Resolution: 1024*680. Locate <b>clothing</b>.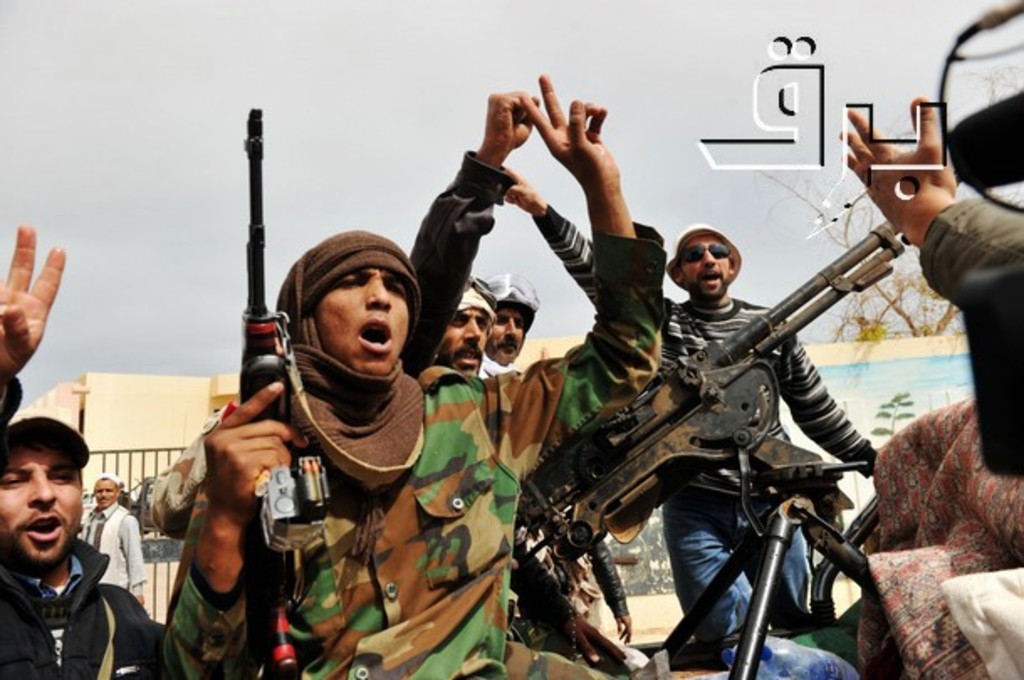
bbox(918, 195, 1022, 479).
